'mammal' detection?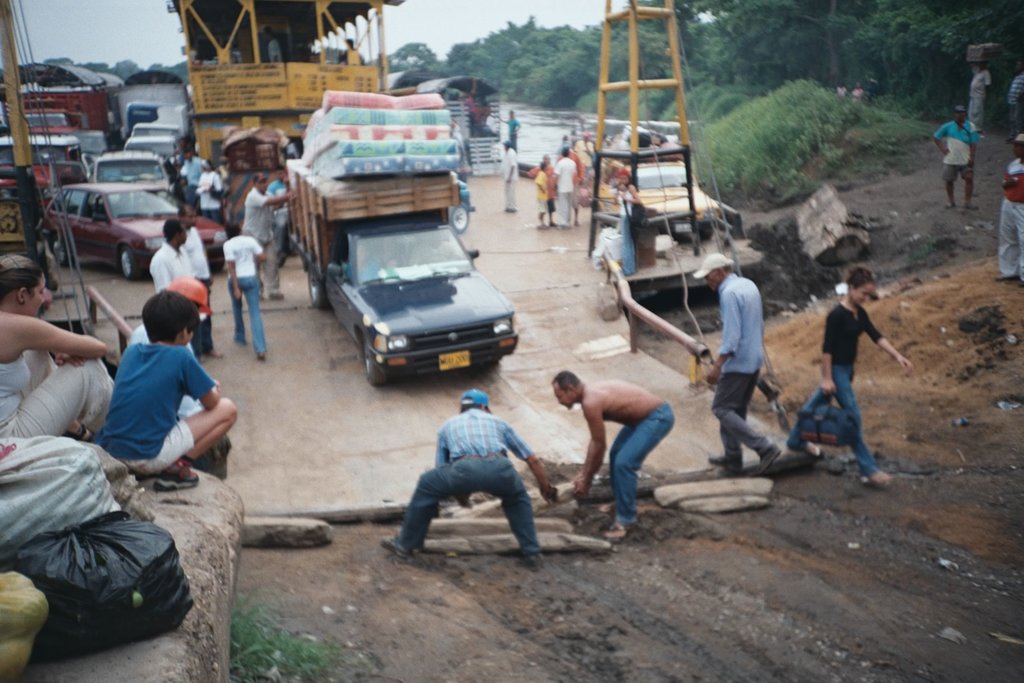
box(500, 142, 512, 210)
